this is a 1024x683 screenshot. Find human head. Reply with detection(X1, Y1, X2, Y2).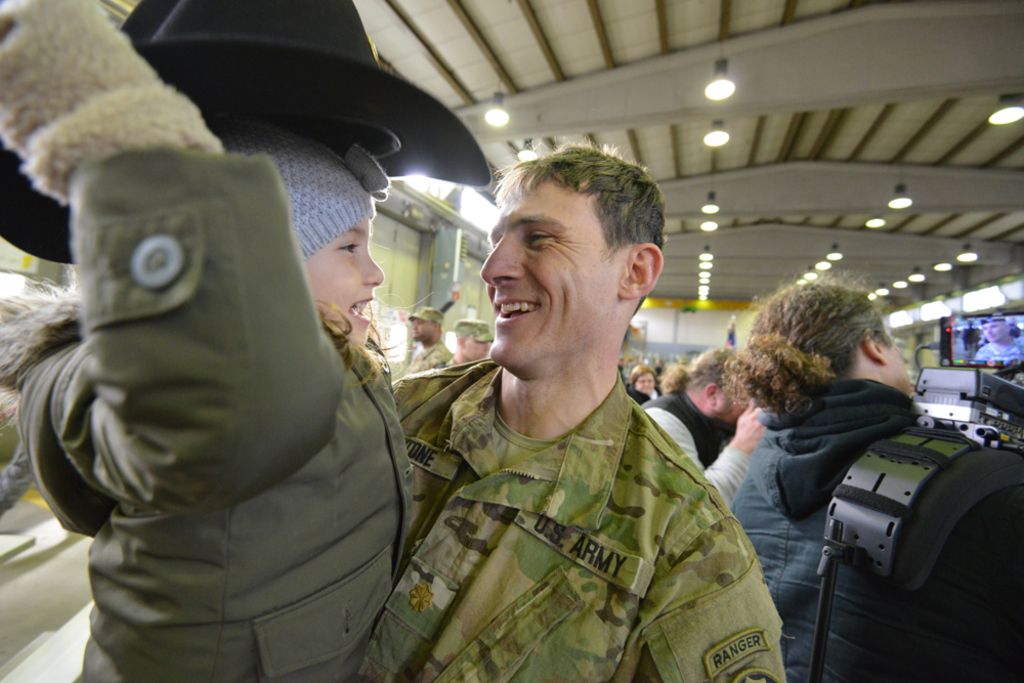
detection(983, 314, 1008, 346).
